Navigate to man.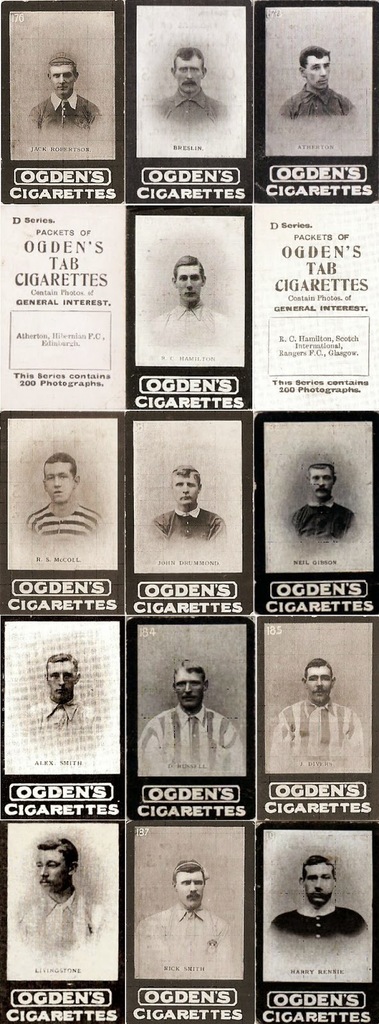
Navigation target: 270,858,369,943.
